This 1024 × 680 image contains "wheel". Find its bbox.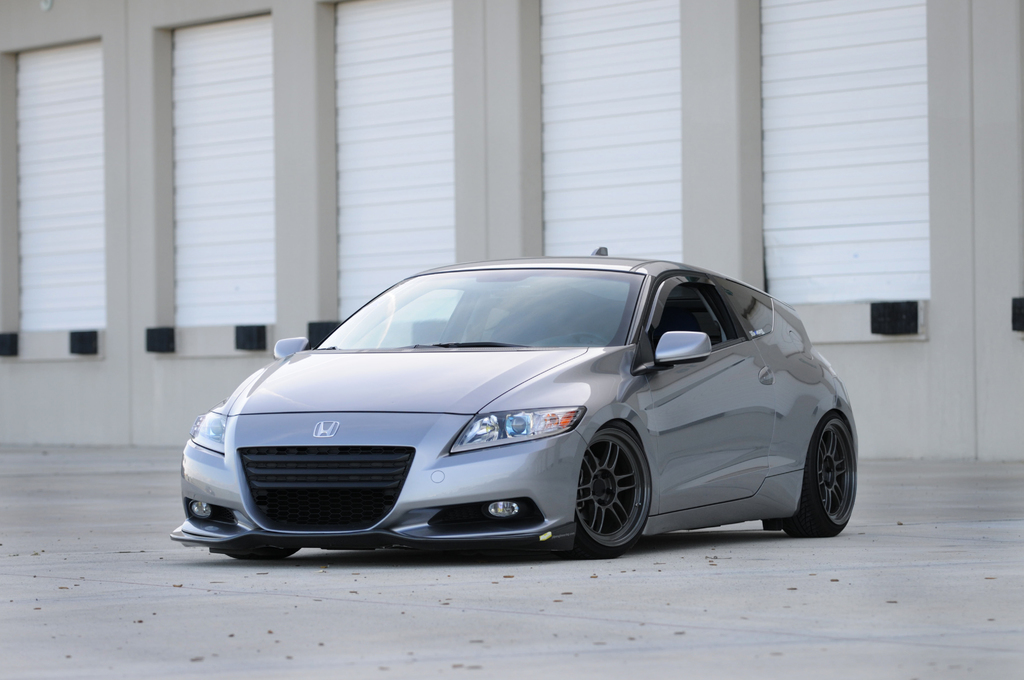
<region>579, 436, 653, 545</region>.
